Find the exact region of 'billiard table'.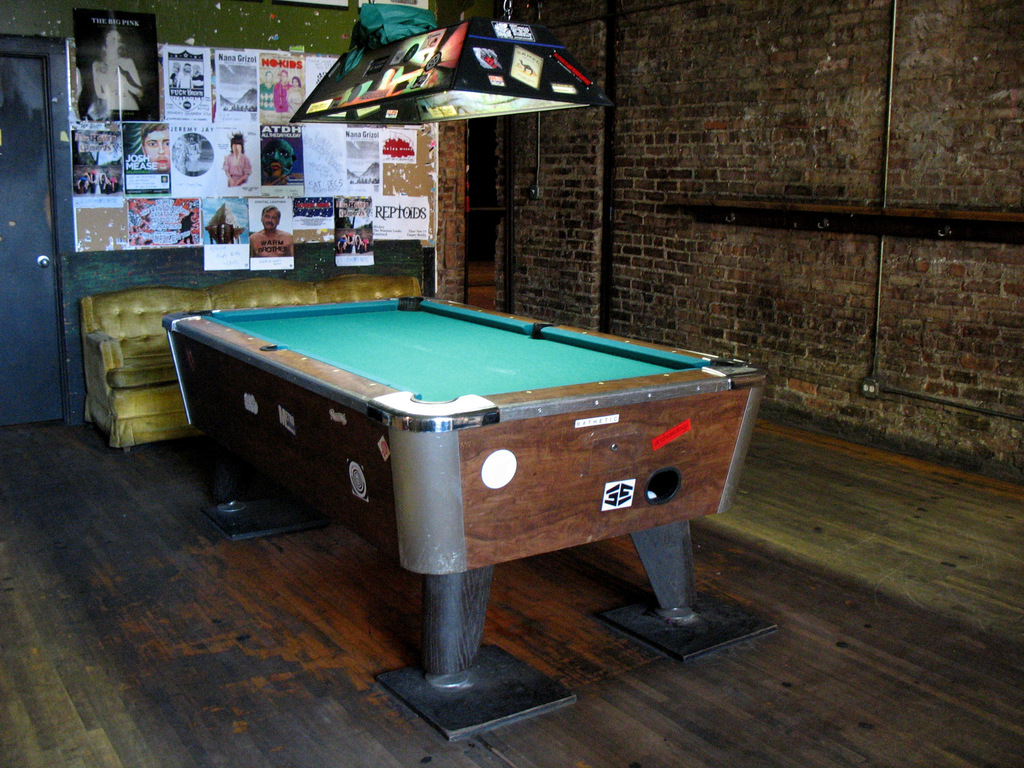
Exact region: [163, 298, 784, 748].
